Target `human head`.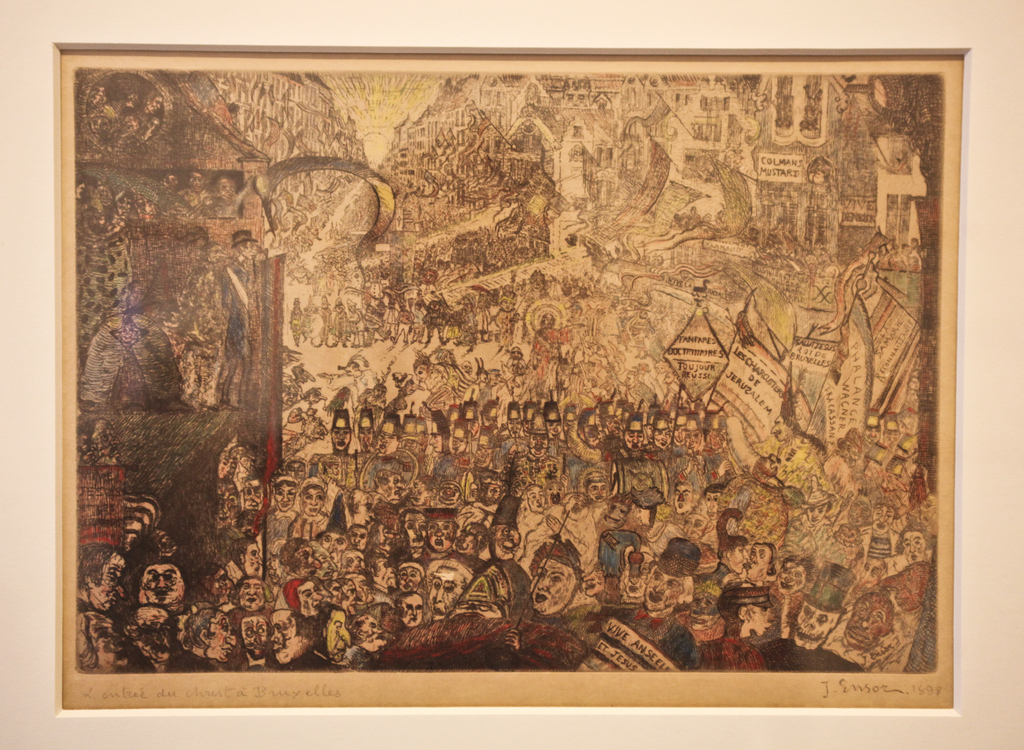
Target region: {"x1": 202, "y1": 562, "x2": 232, "y2": 600}.
